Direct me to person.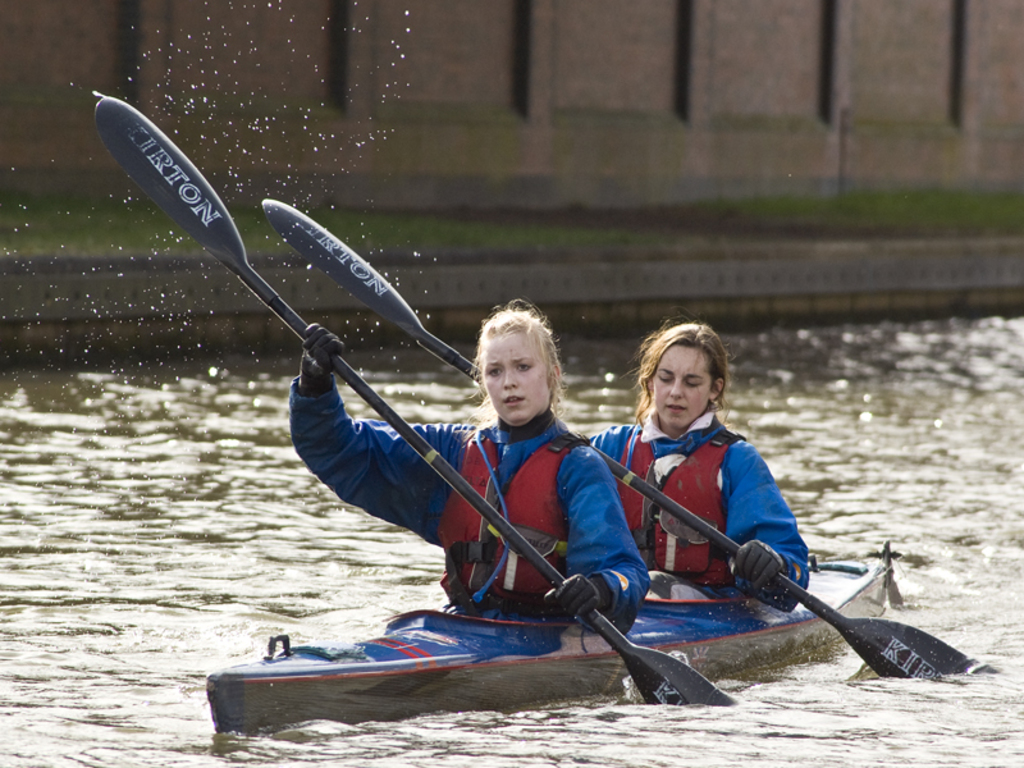
Direction: detection(586, 321, 809, 612).
